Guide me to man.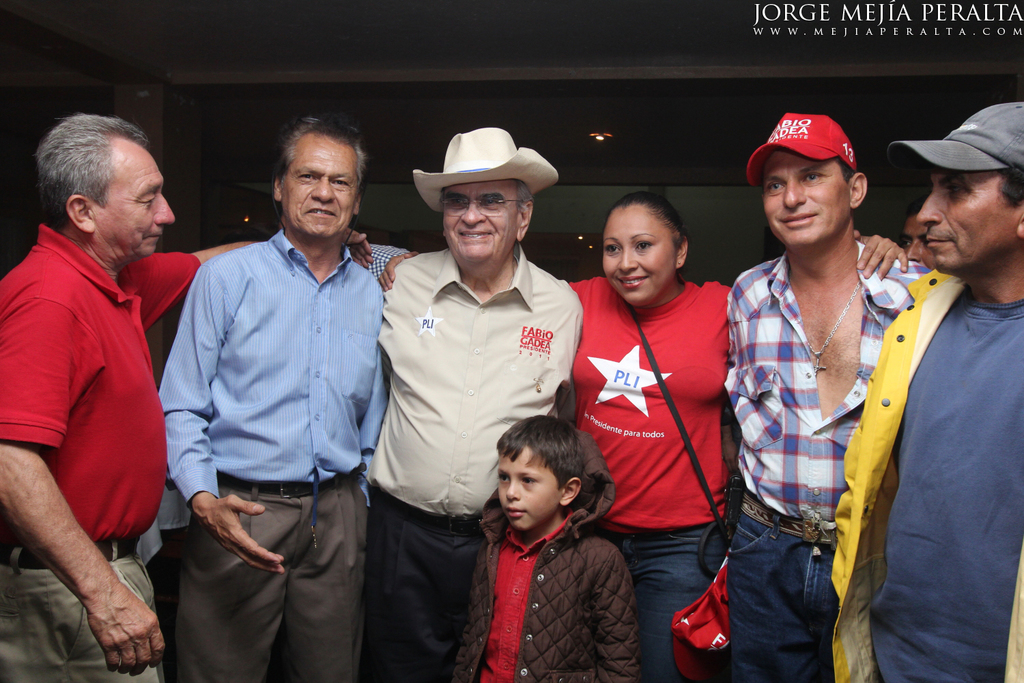
Guidance: {"x1": 376, "y1": 124, "x2": 584, "y2": 678}.
